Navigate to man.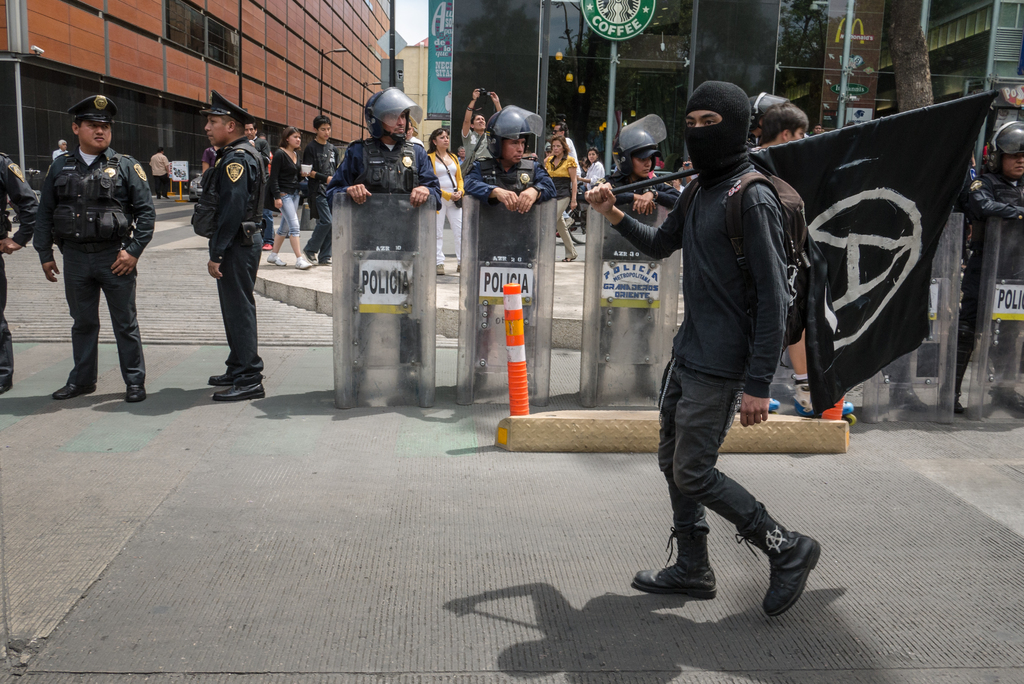
Navigation target: Rect(241, 120, 276, 246).
